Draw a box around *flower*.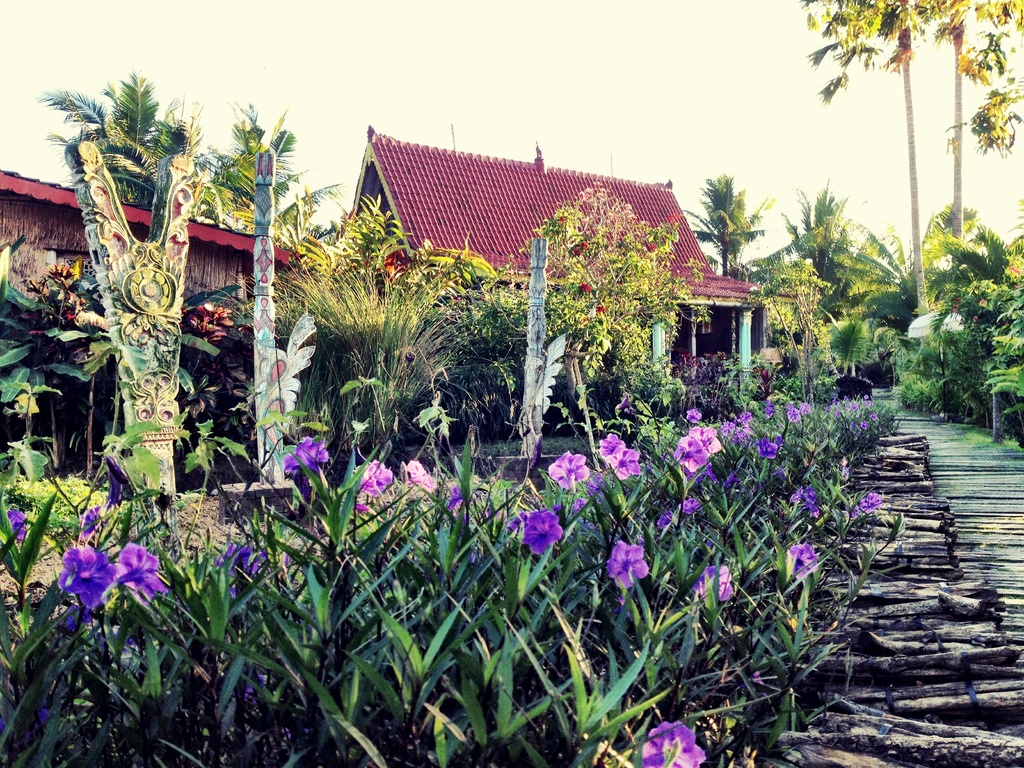
box(856, 491, 888, 517).
